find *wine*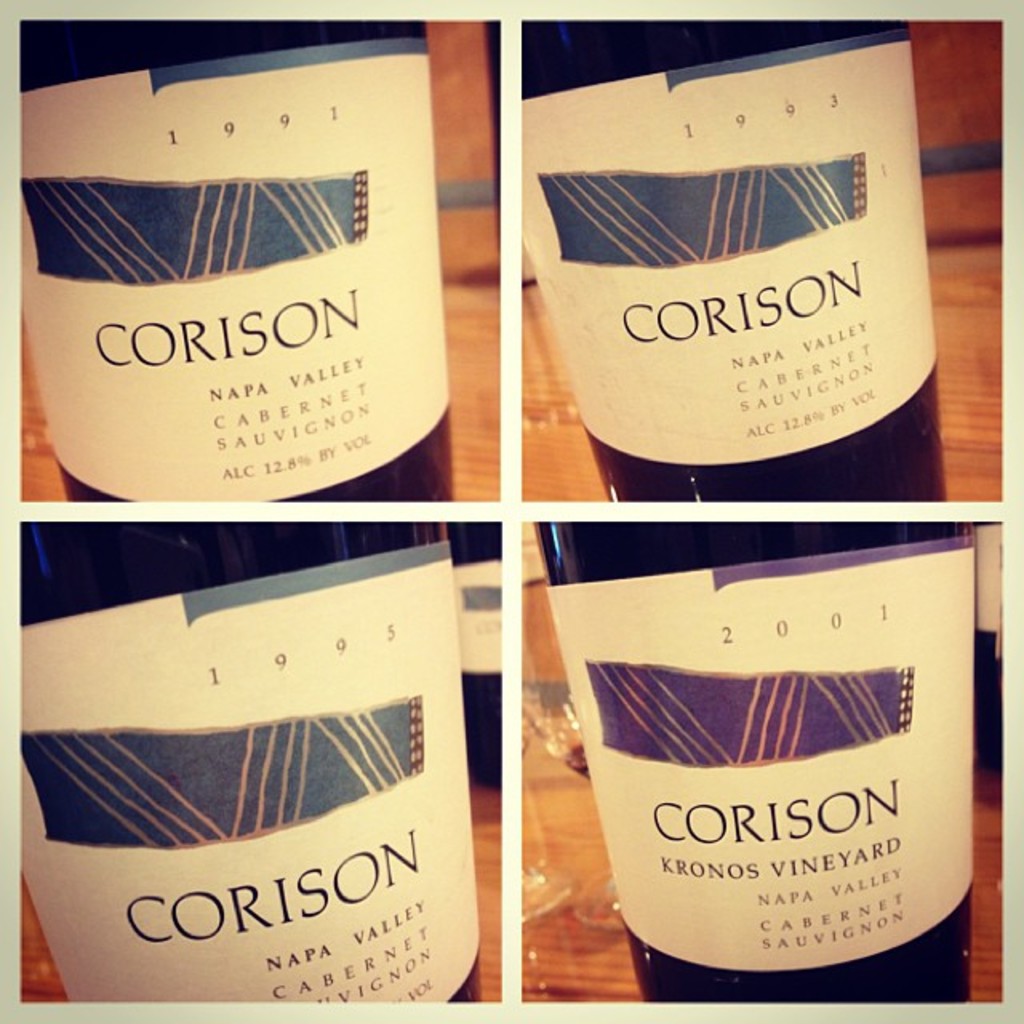
select_region(533, 520, 974, 1005)
